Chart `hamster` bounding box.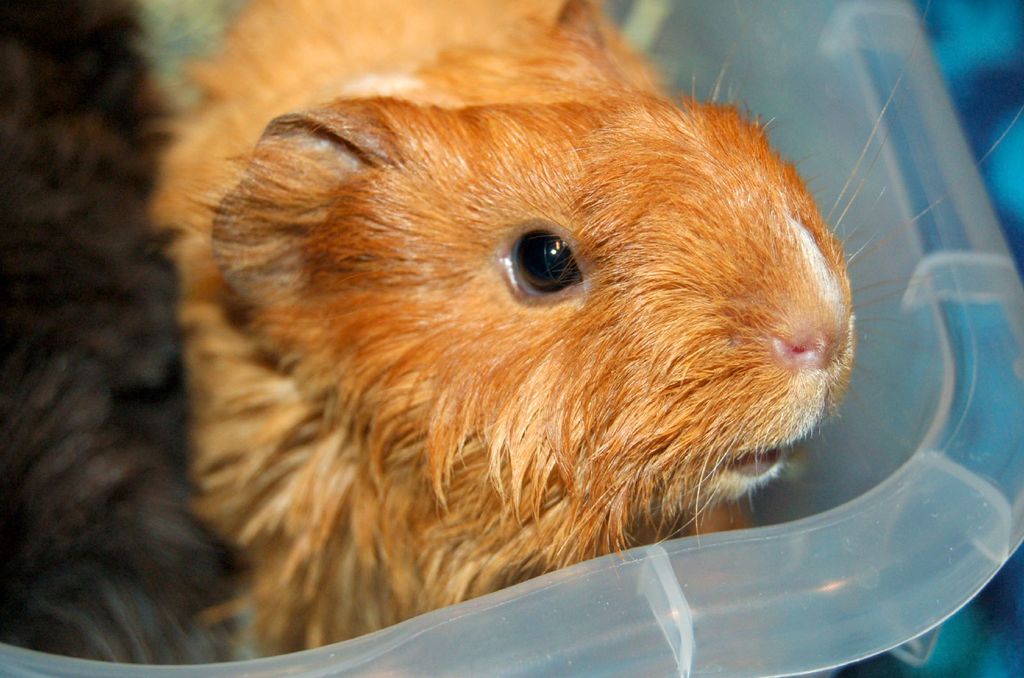
Charted: 154, 0, 1021, 651.
